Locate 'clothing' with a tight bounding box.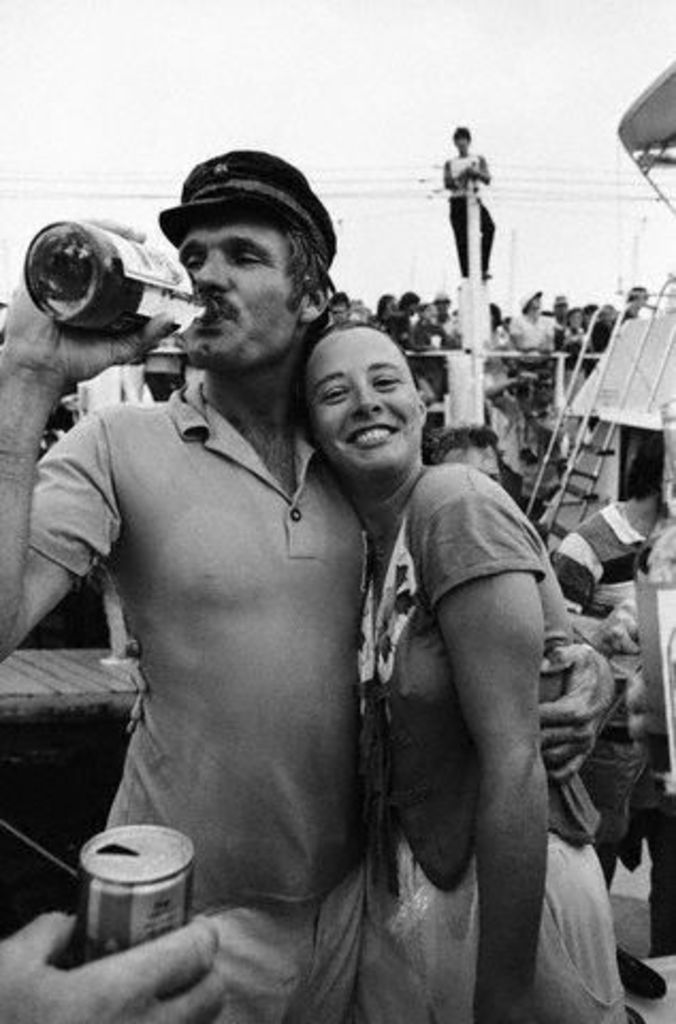
BBox(508, 318, 552, 348).
